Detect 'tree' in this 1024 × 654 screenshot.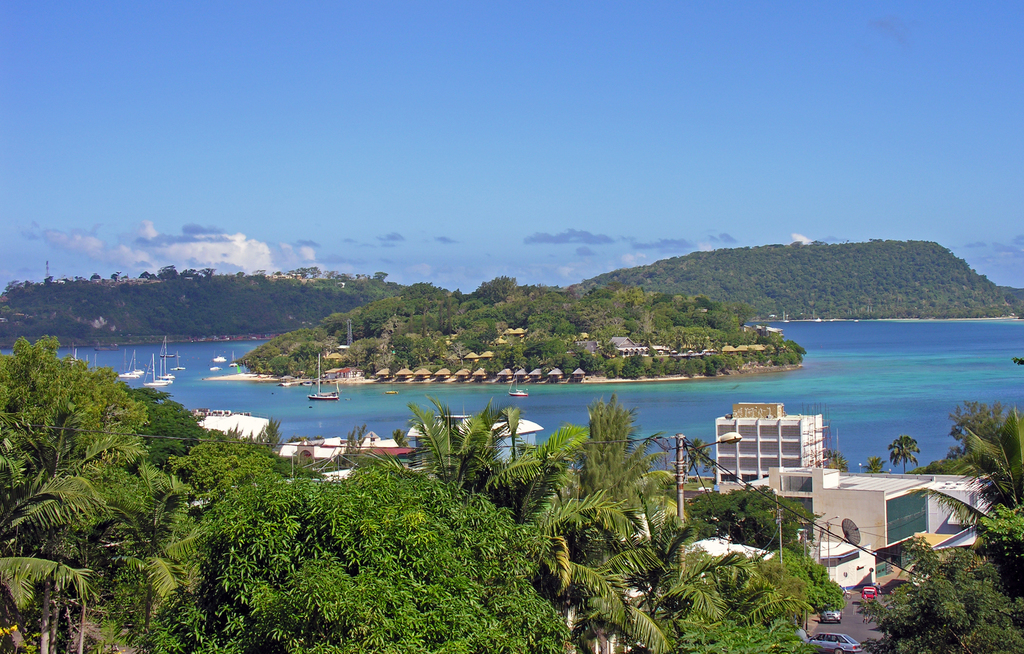
Detection: [x1=333, y1=387, x2=672, y2=653].
